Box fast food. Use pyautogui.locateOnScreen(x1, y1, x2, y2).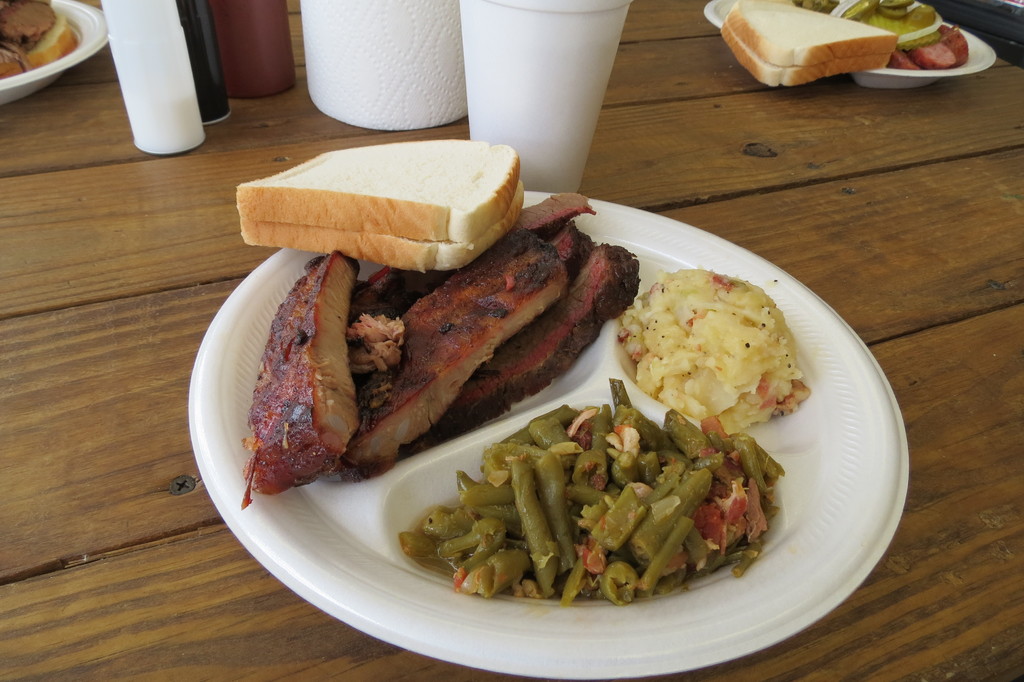
pyautogui.locateOnScreen(236, 182, 525, 271).
